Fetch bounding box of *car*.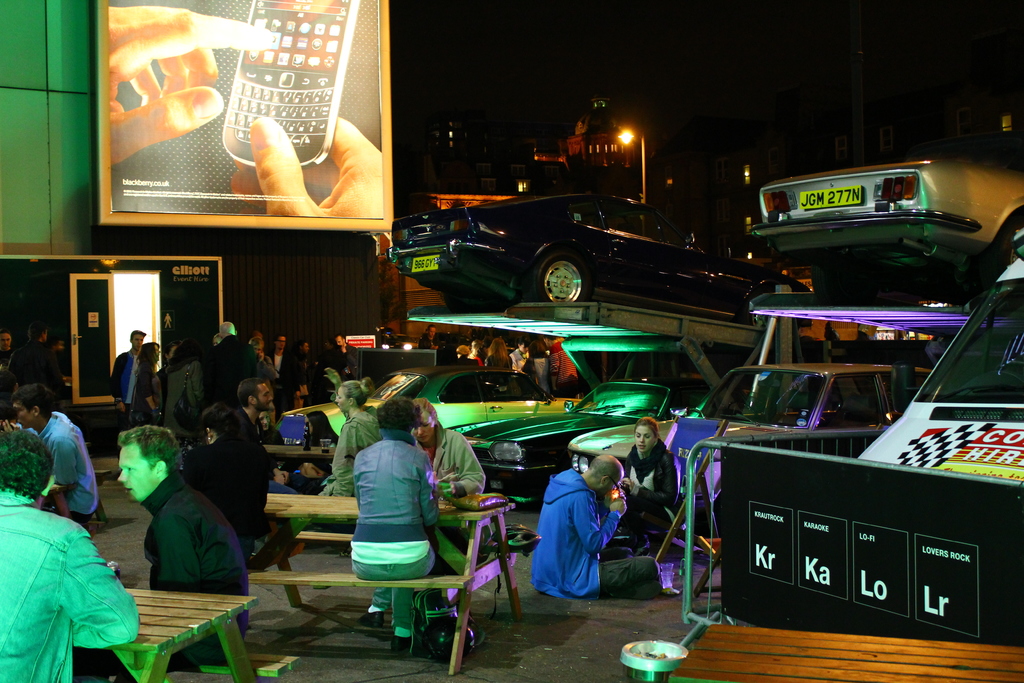
Bbox: x1=751 y1=149 x2=1023 y2=279.
